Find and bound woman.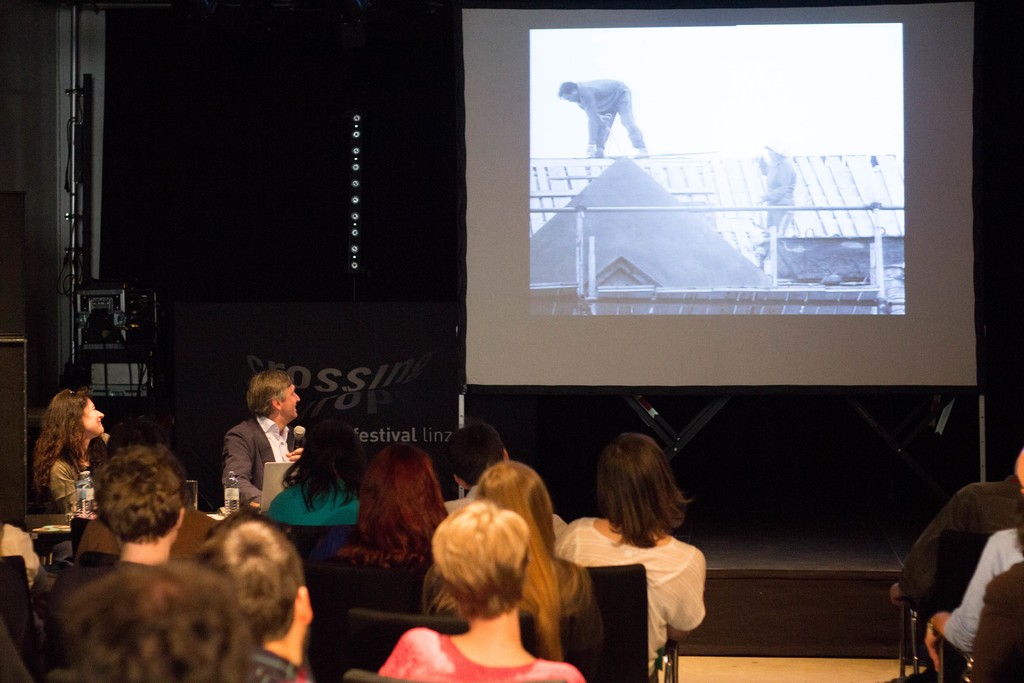
Bound: 462, 459, 613, 678.
